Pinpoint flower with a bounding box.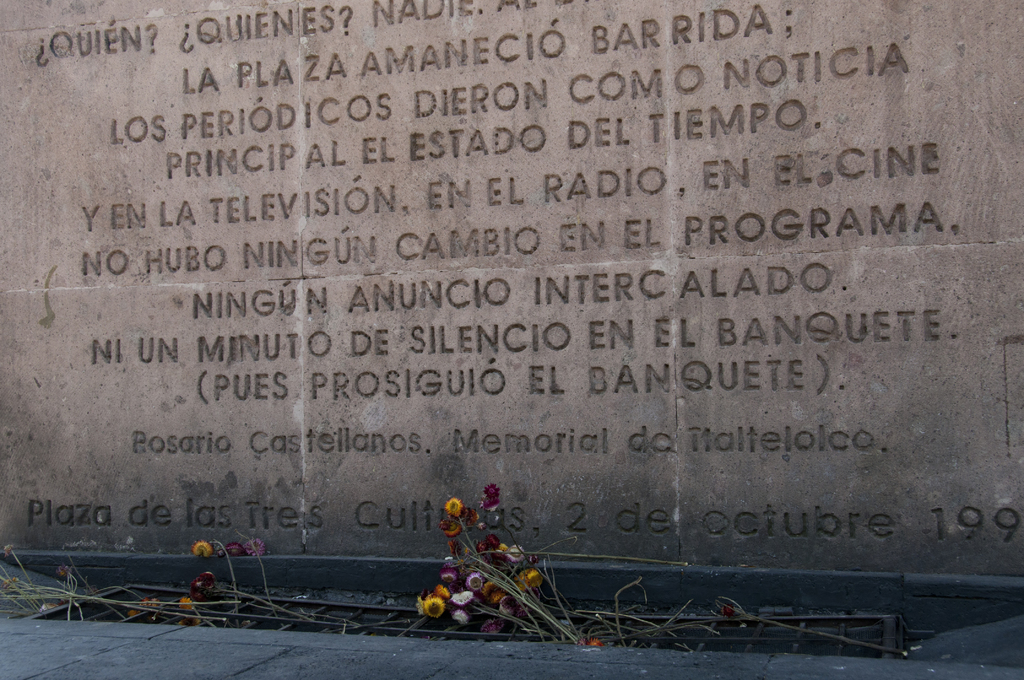
[188,570,216,600].
